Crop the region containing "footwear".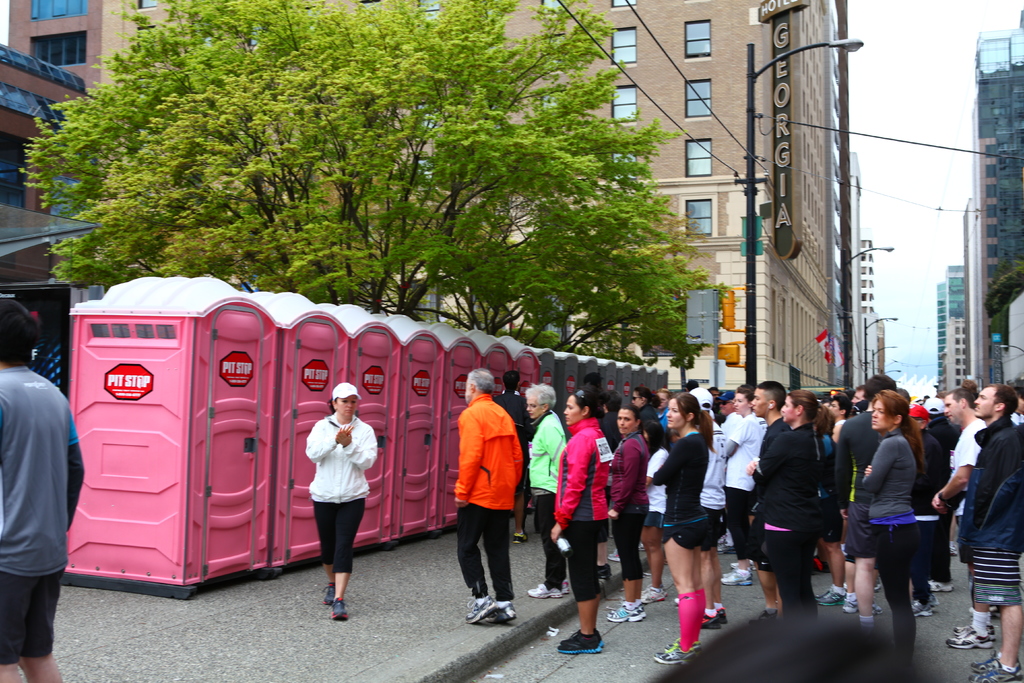
Crop region: left=328, top=597, right=348, bottom=618.
